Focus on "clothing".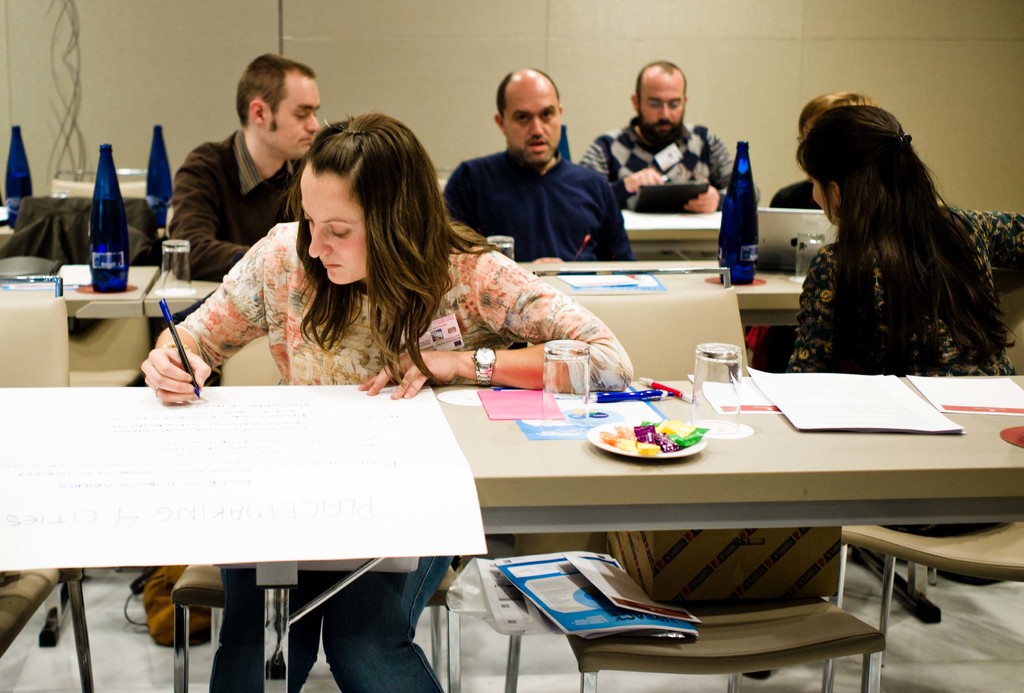
Focused at box=[577, 113, 760, 211].
